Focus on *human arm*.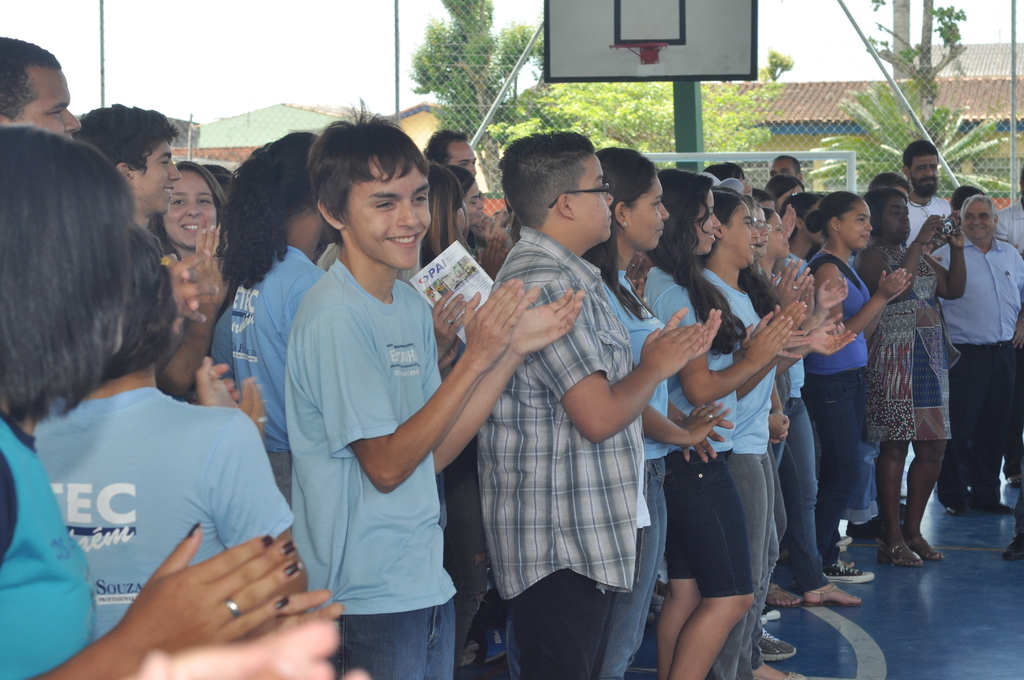
Focused at l=739, t=304, r=804, b=398.
